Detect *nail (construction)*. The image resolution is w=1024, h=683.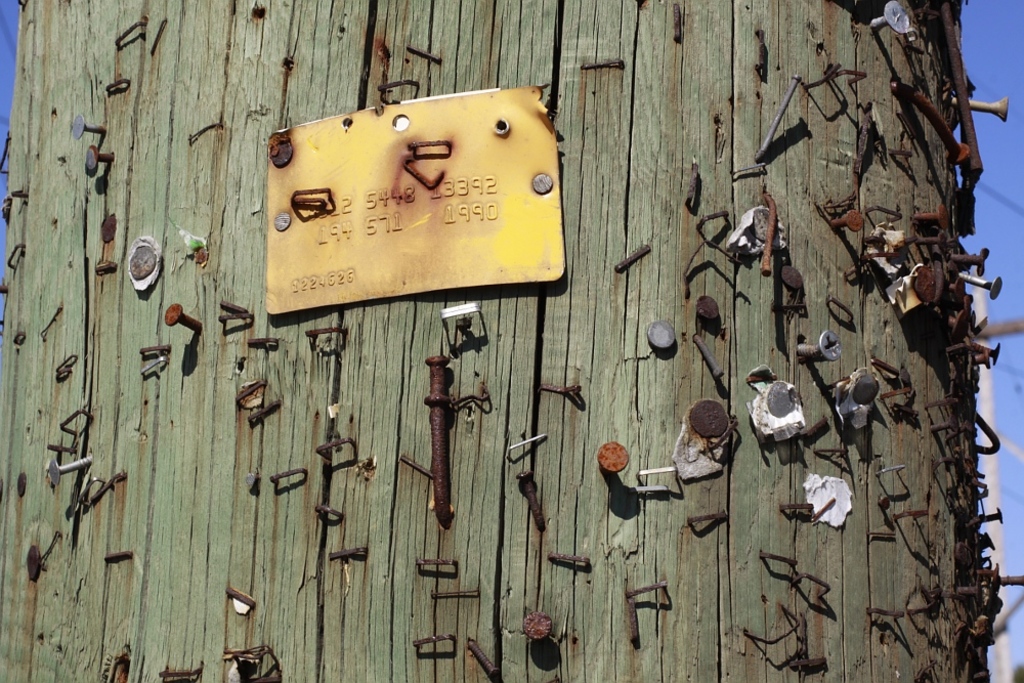
pyautogui.locateOnScreen(269, 134, 298, 165).
